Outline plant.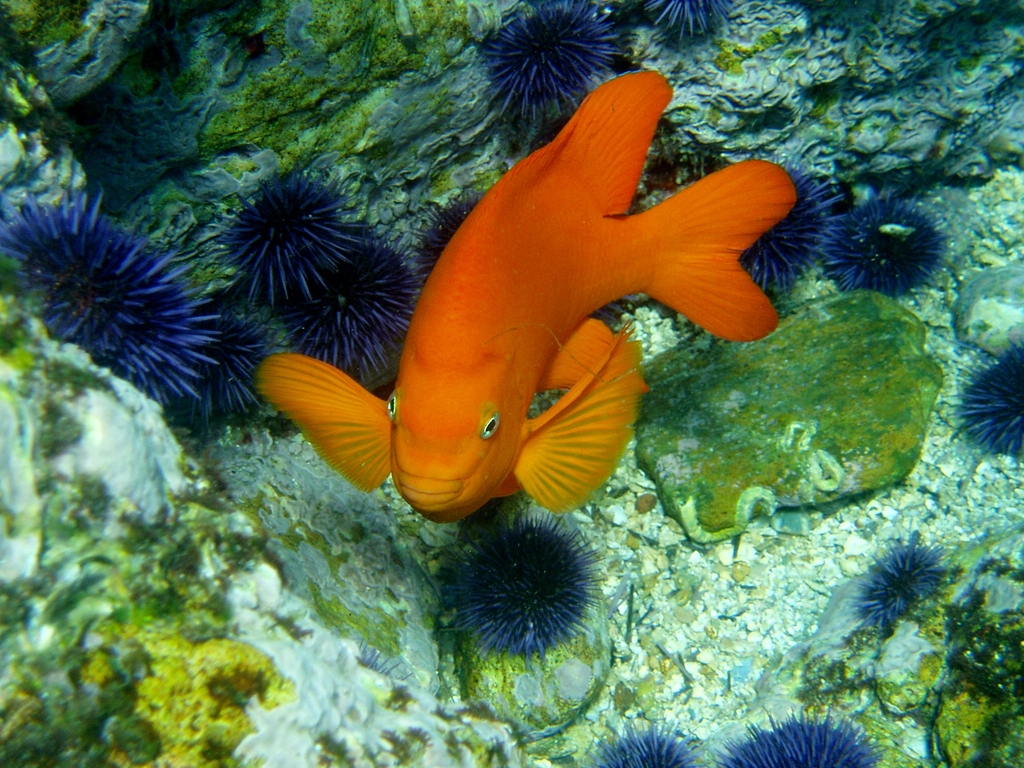
Outline: [712,26,782,73].
